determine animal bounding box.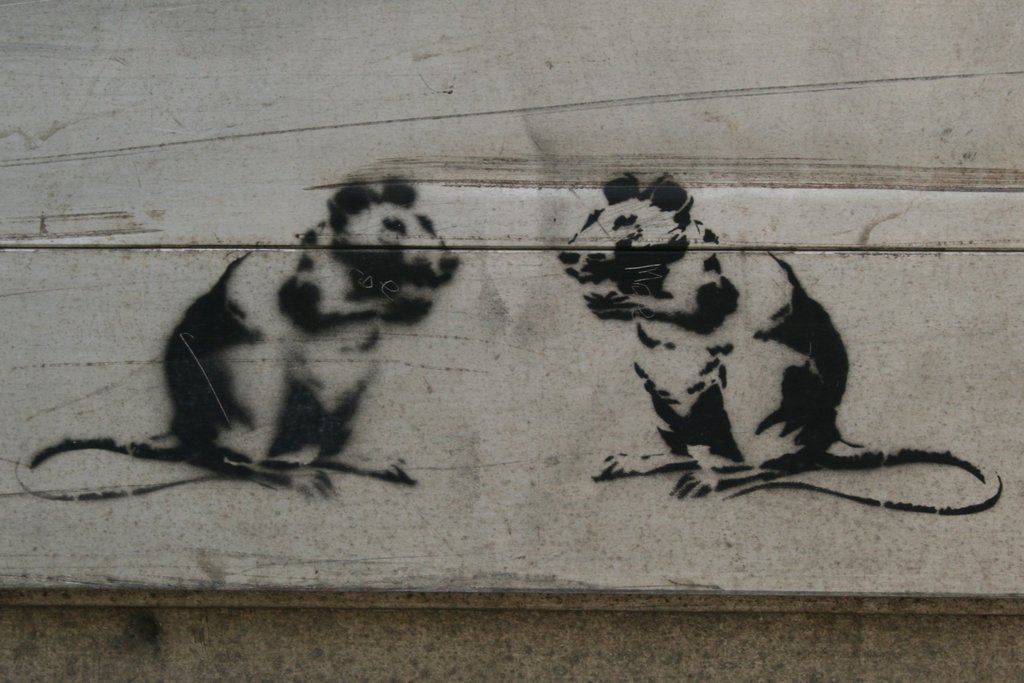
Determined: (556, 165, 1004, 520).
